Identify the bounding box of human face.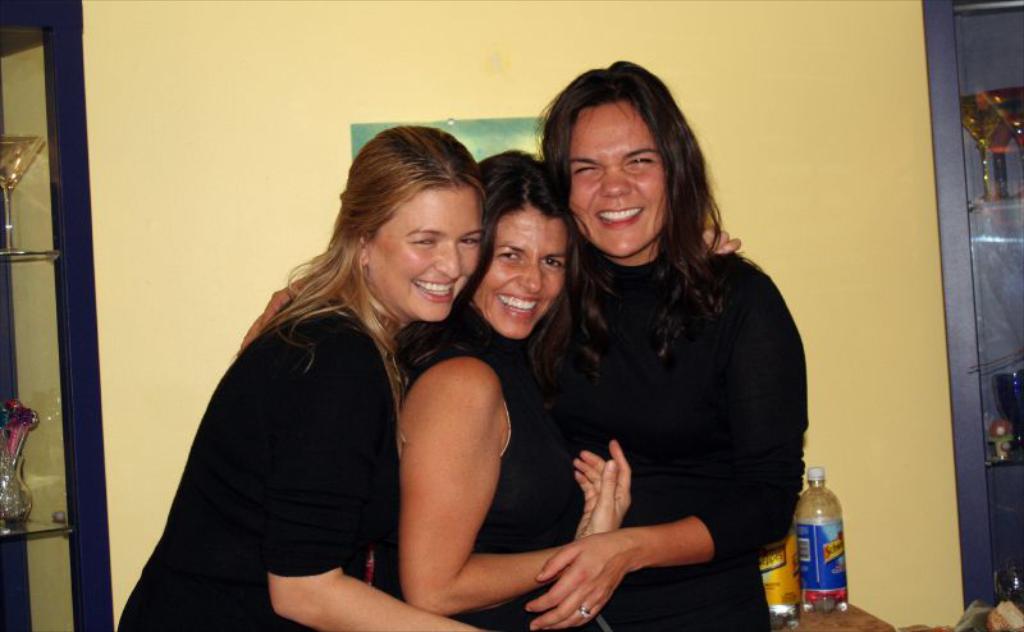
568,104,666,247.
